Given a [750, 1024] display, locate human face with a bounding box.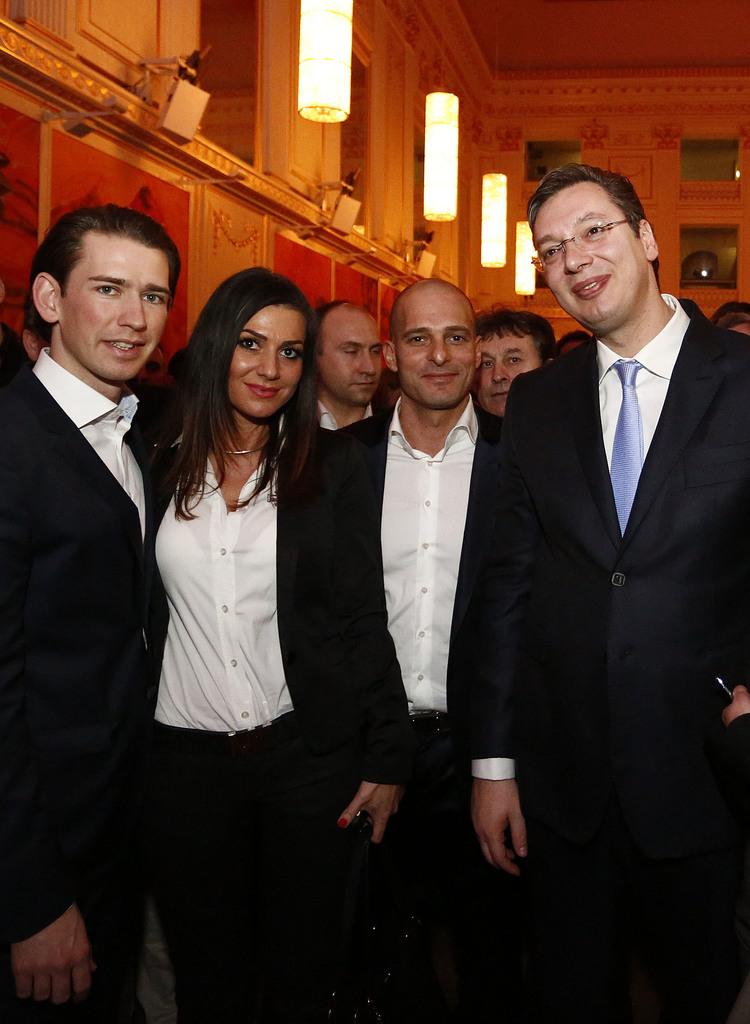
Located: {"left": 228, "top": 302, "right": 307, "bottom": 417}.
